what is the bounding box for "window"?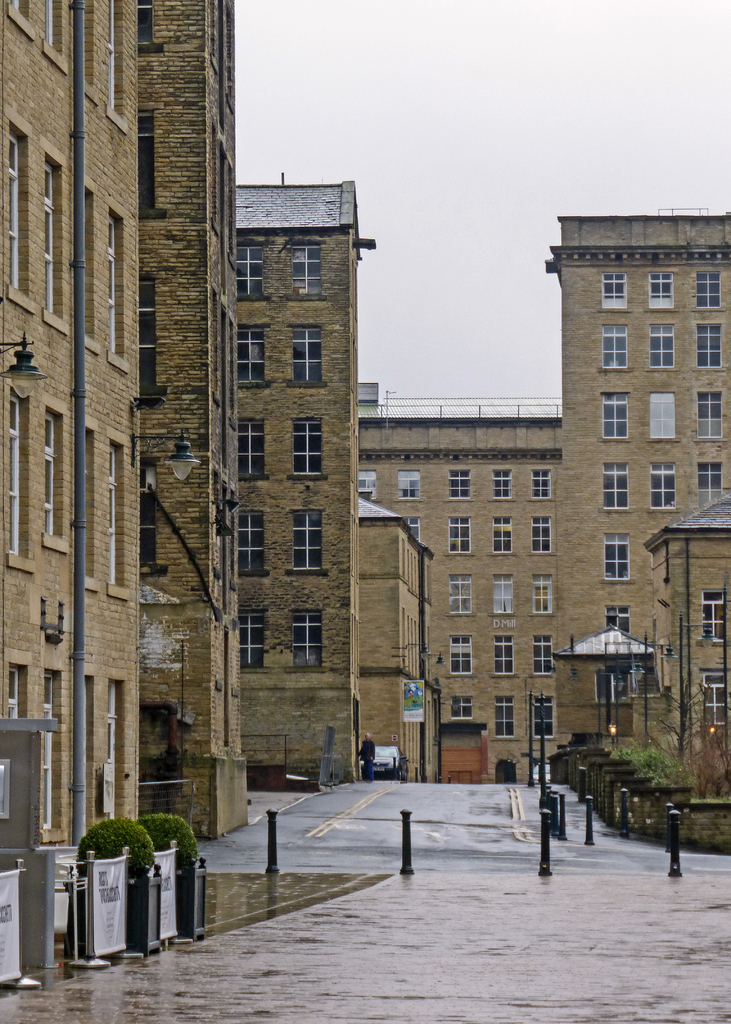
[left=109, top=211, right=124, bottom=354].
